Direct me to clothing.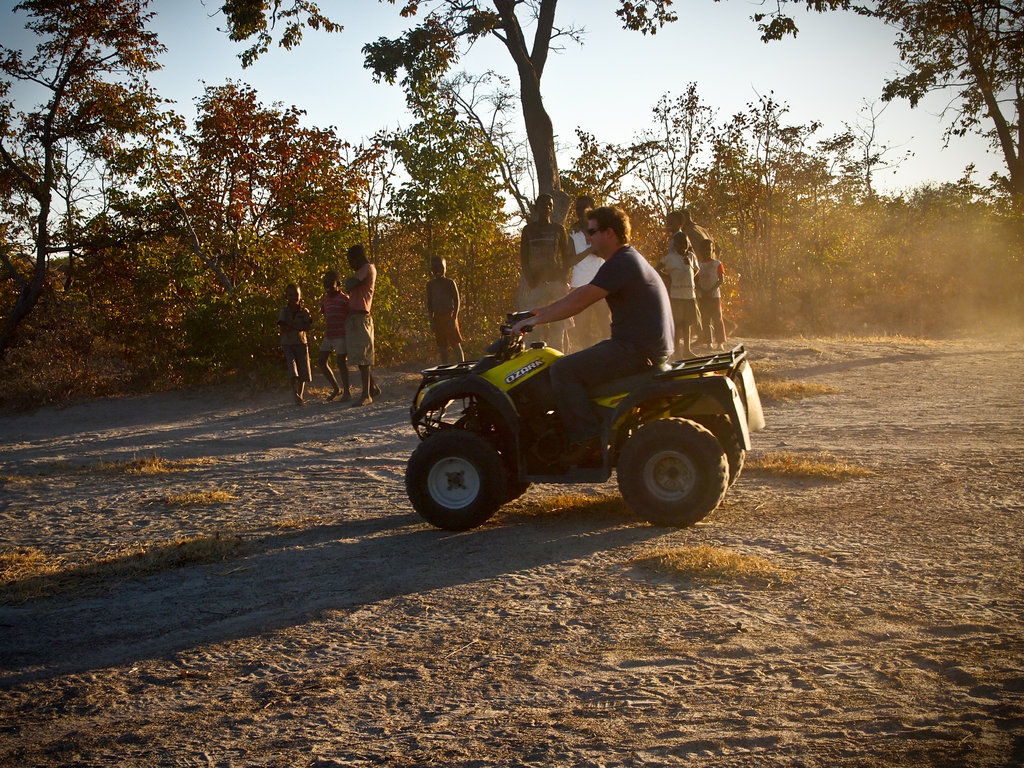
Direction: box(347, 258, 376, 363).
